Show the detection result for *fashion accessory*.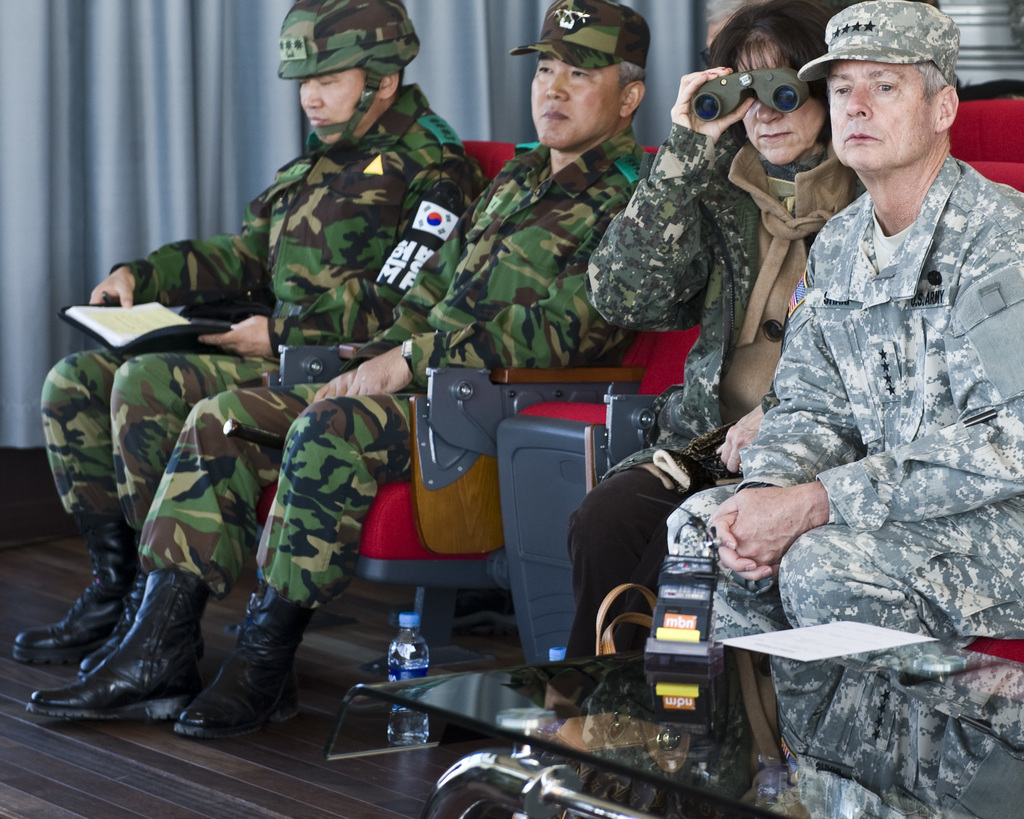
left=23, top=566, right=212, bottom=718.
